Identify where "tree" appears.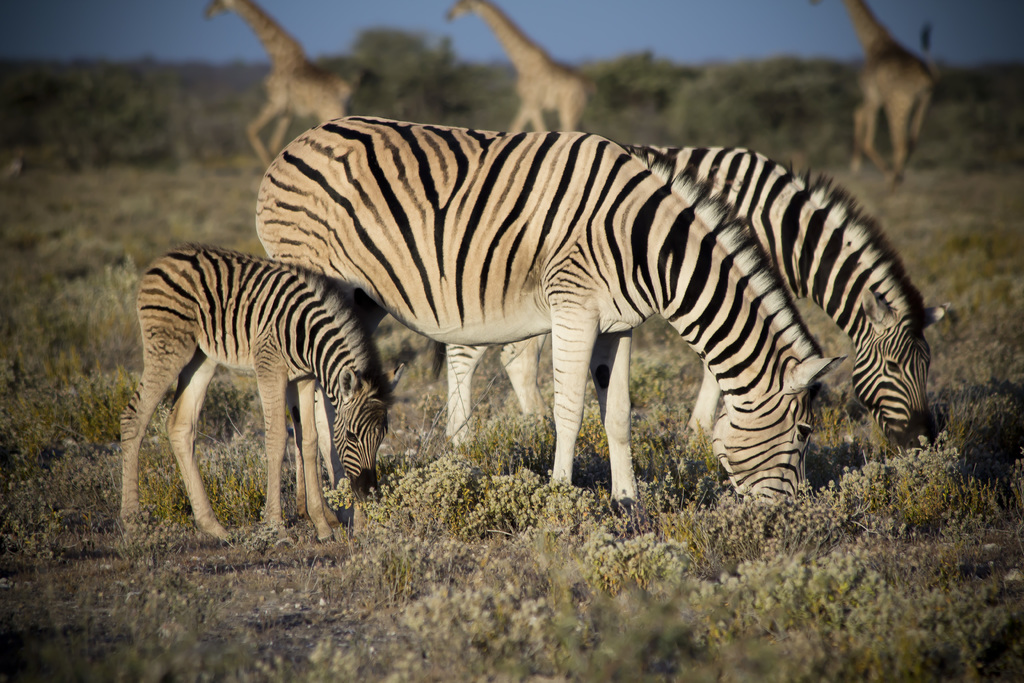
Appears at region(335, 22, 469, 124).
